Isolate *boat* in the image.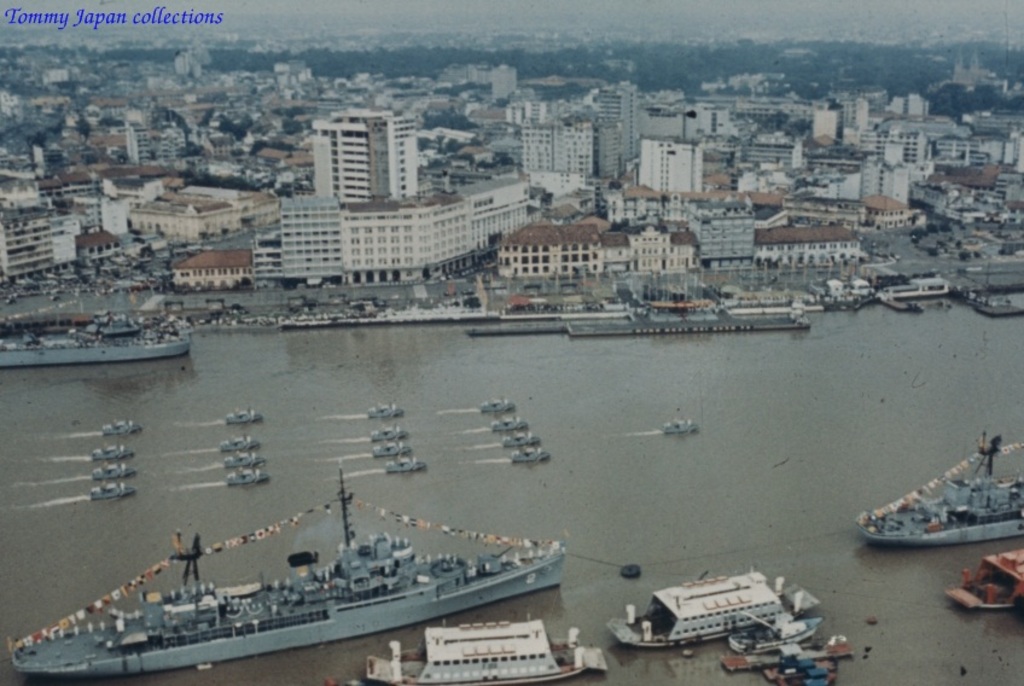
Isolated region: box(482, 396, 526, 413).
